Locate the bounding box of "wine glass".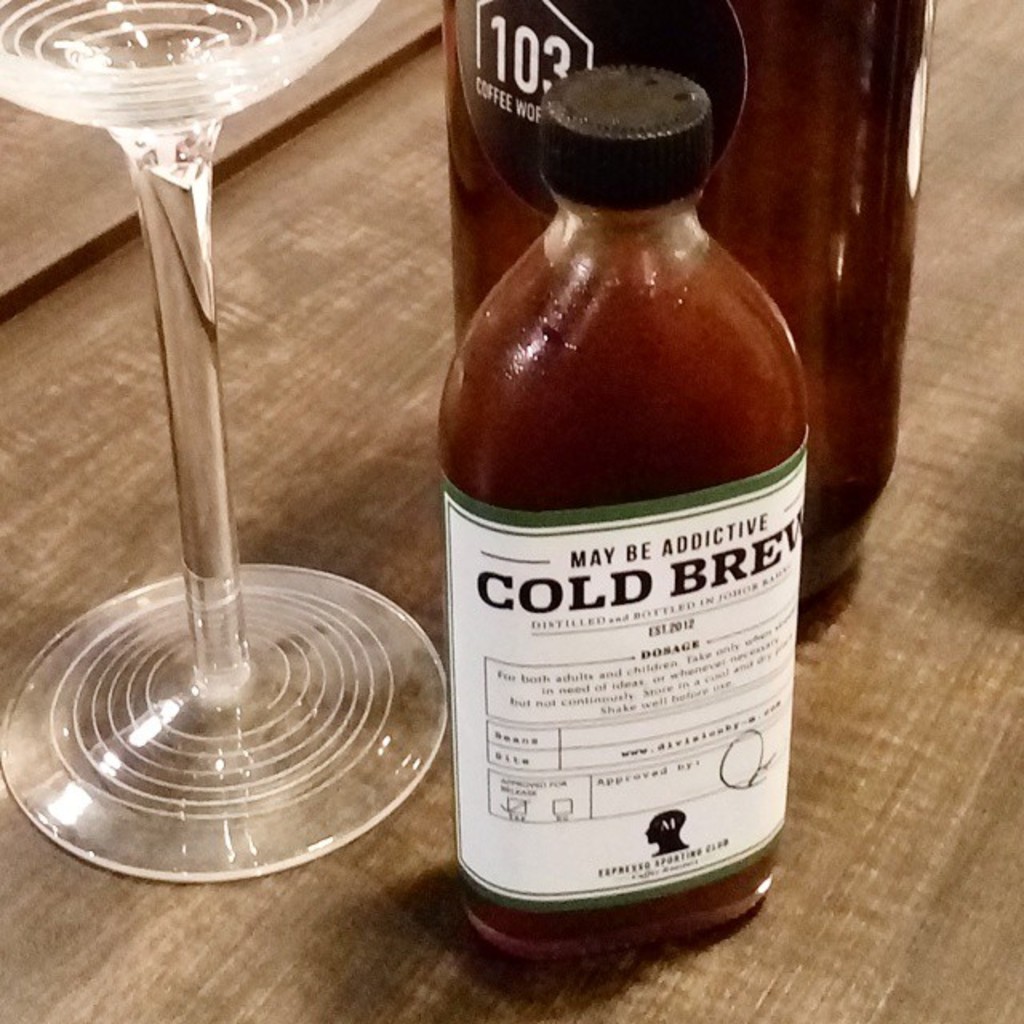
Bounding box: detection(0, 0, 446, 886).
